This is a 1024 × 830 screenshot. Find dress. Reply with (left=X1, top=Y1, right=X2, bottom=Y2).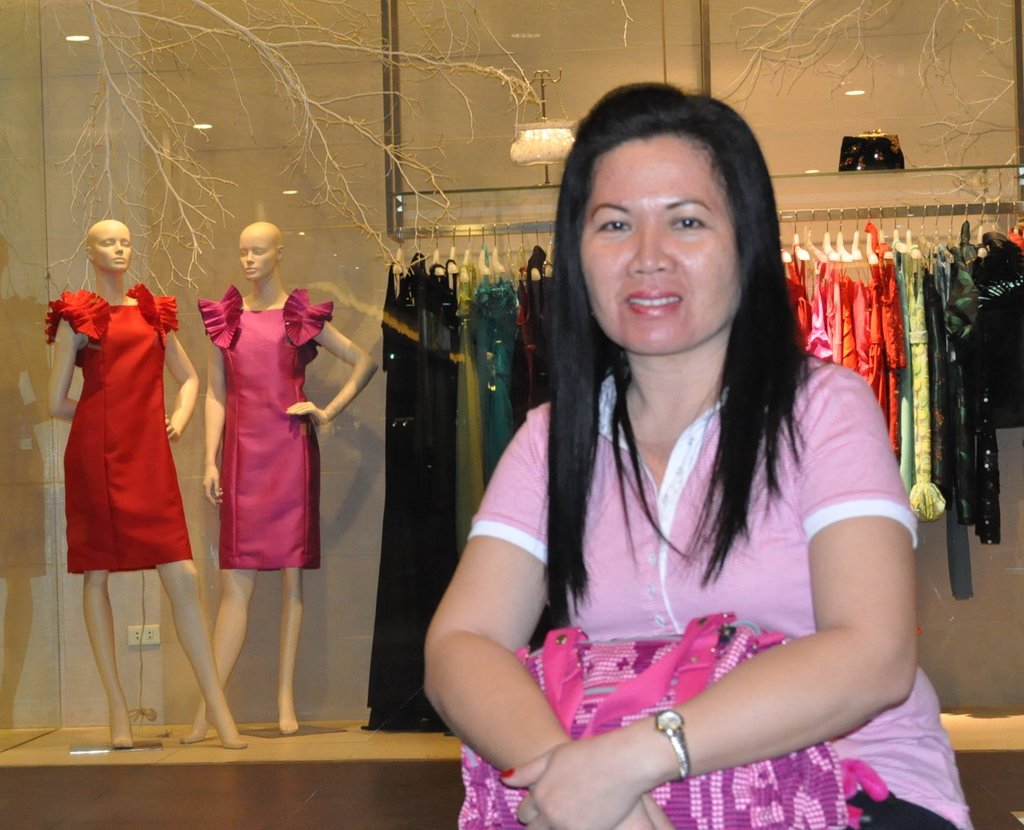
(left=180, top=247, right=330, bottom=605).
